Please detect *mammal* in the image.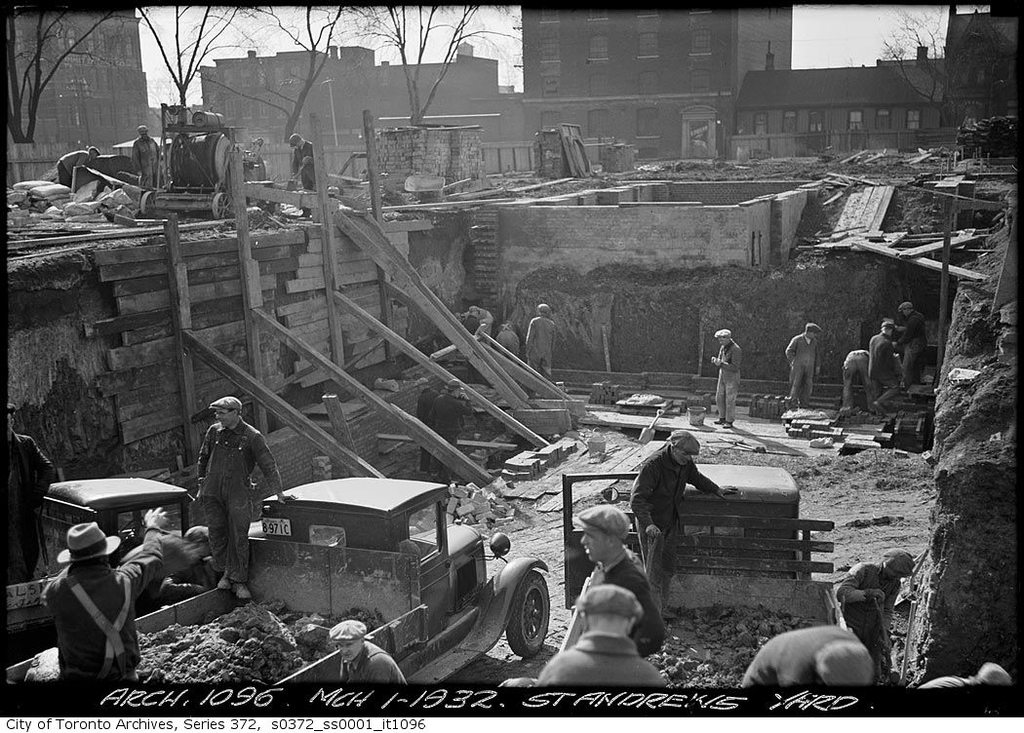
bbox(414, 377, 440, 470).
